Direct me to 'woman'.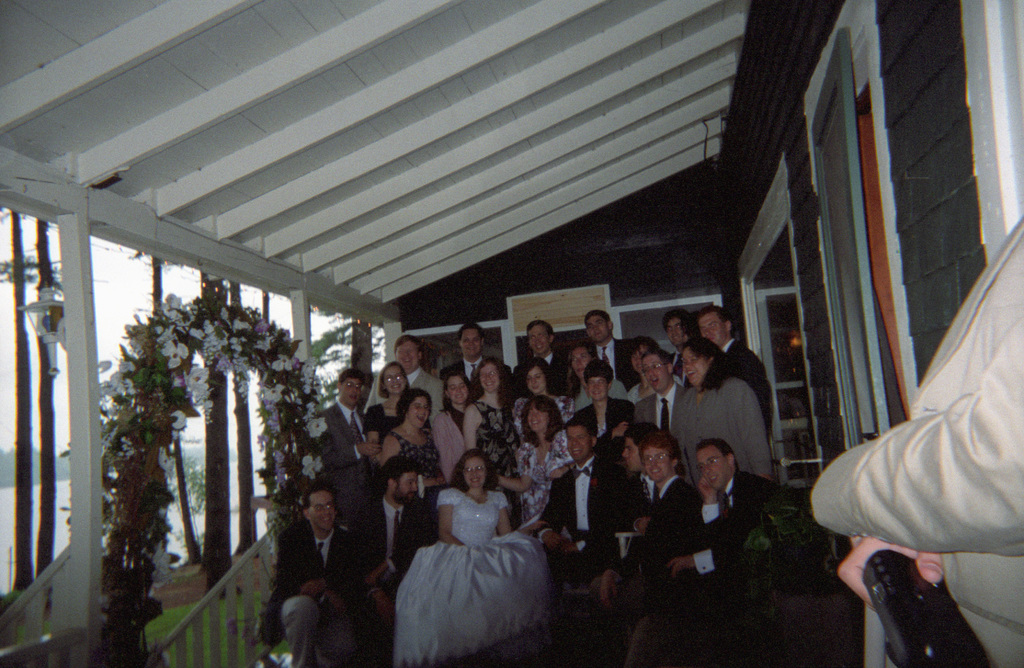
Direction: BBox(364, 357, 416, 468).
